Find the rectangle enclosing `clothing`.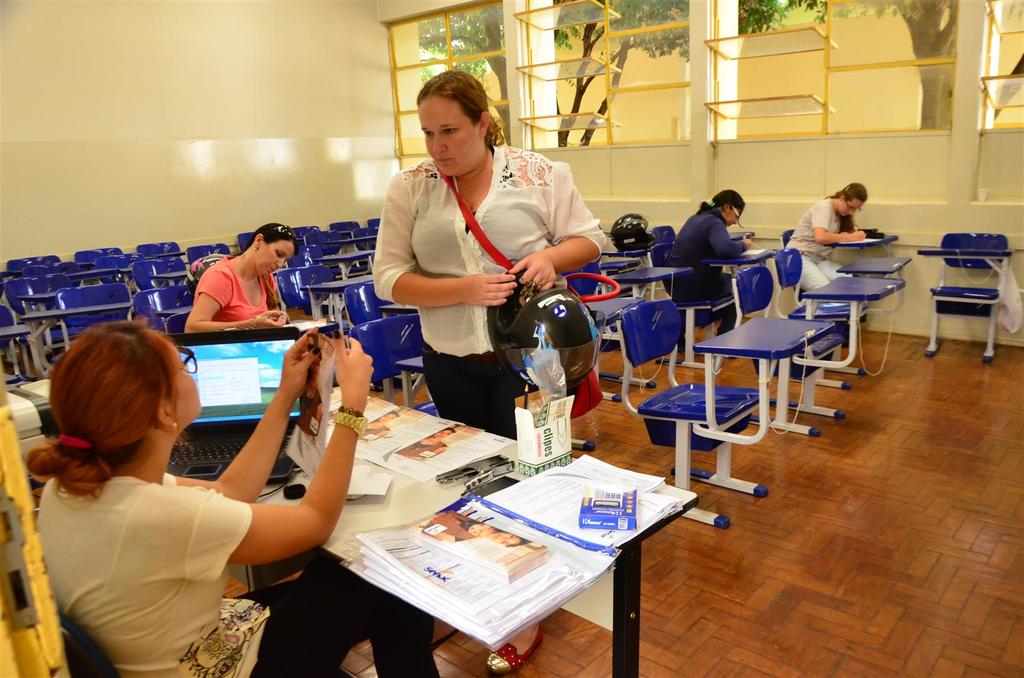
{"left": 395, "top": 434, "right": 449, "bottom": 462}.
